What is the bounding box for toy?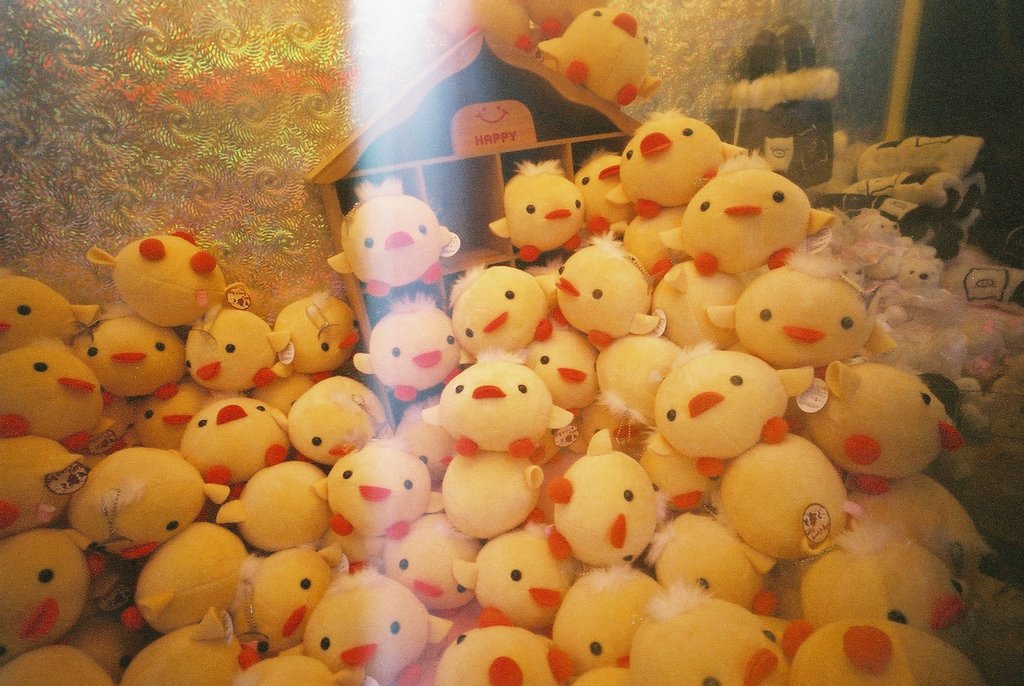
(526,323,598,415).
